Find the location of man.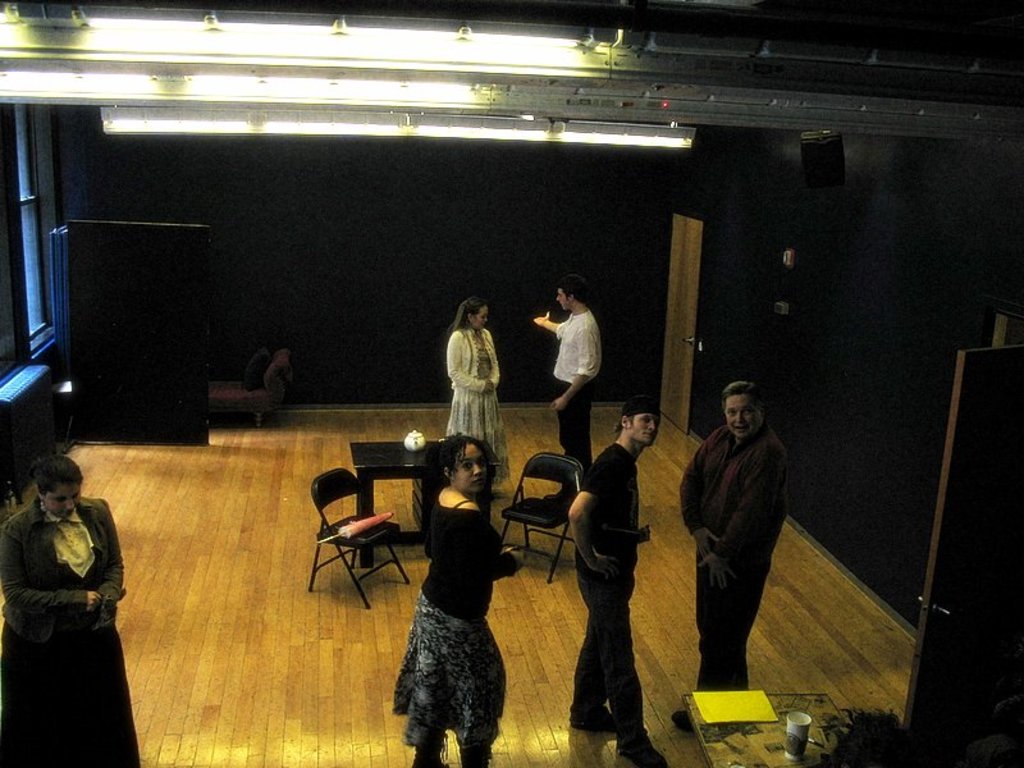
Location: rect(686, 381, 804, 713).
